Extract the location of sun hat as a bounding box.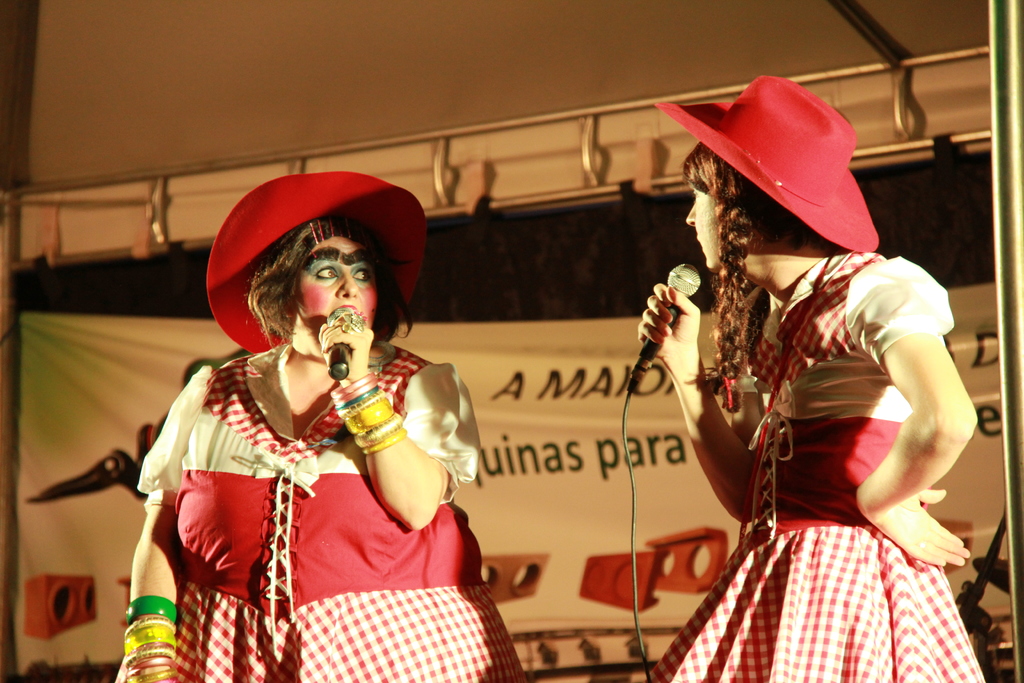
crop(199, 173, 431, 362).
